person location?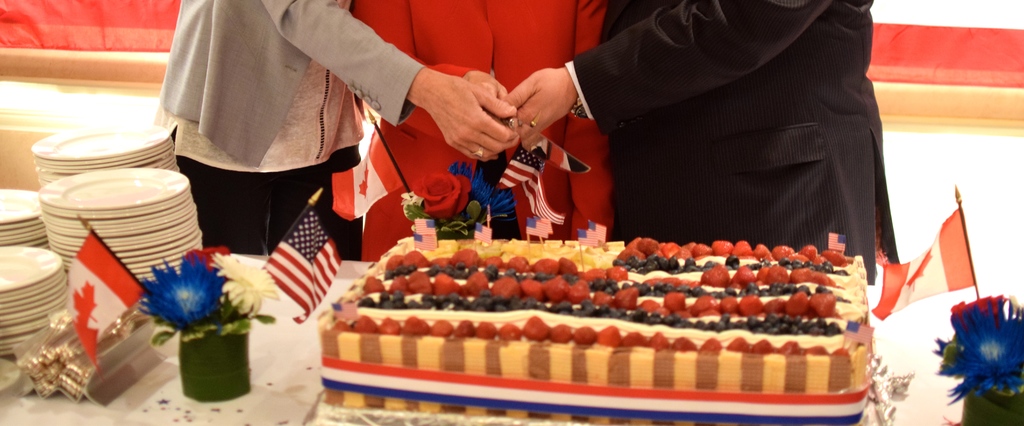
[492,0,899,283]
